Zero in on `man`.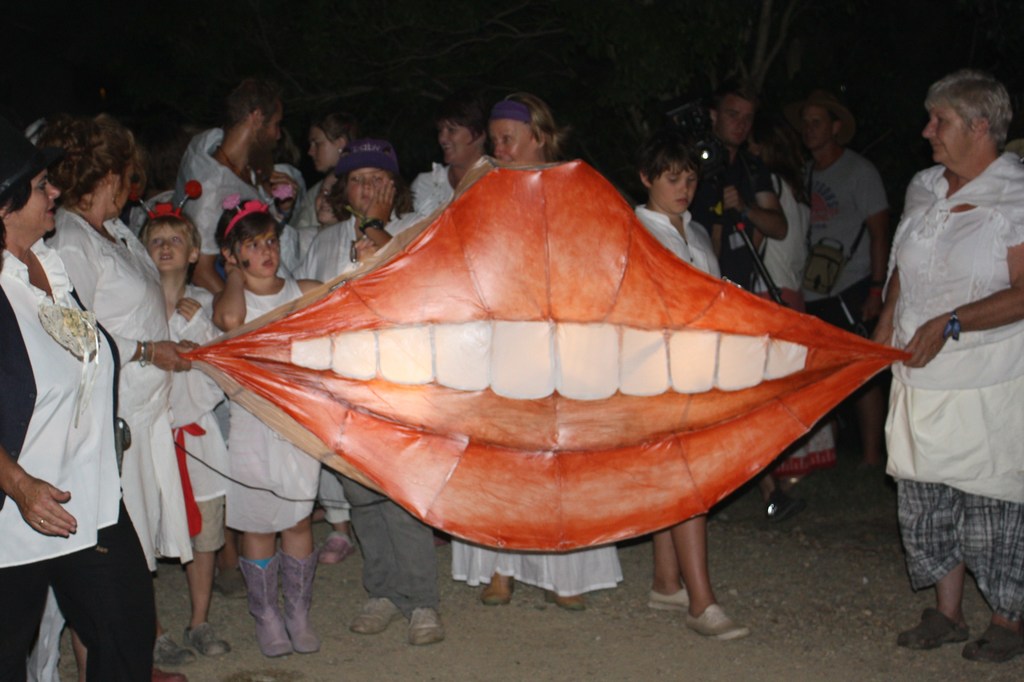
Zeroed in: 685/81/805/526.
